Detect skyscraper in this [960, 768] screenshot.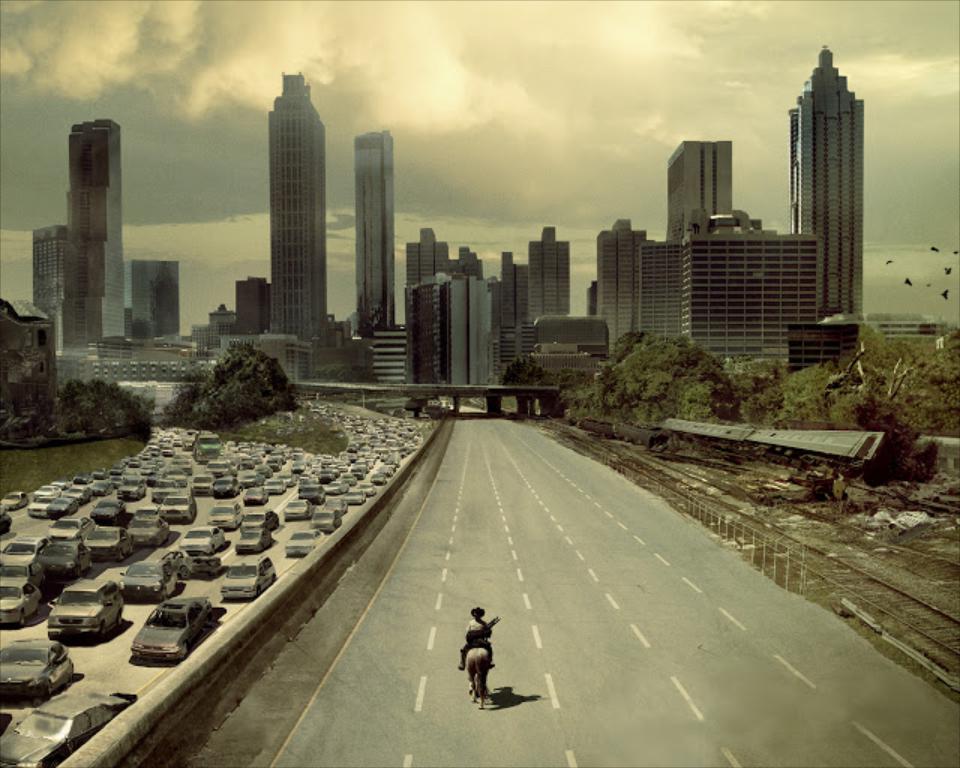
Detection: bbox=[26, 224, 65, 330].
